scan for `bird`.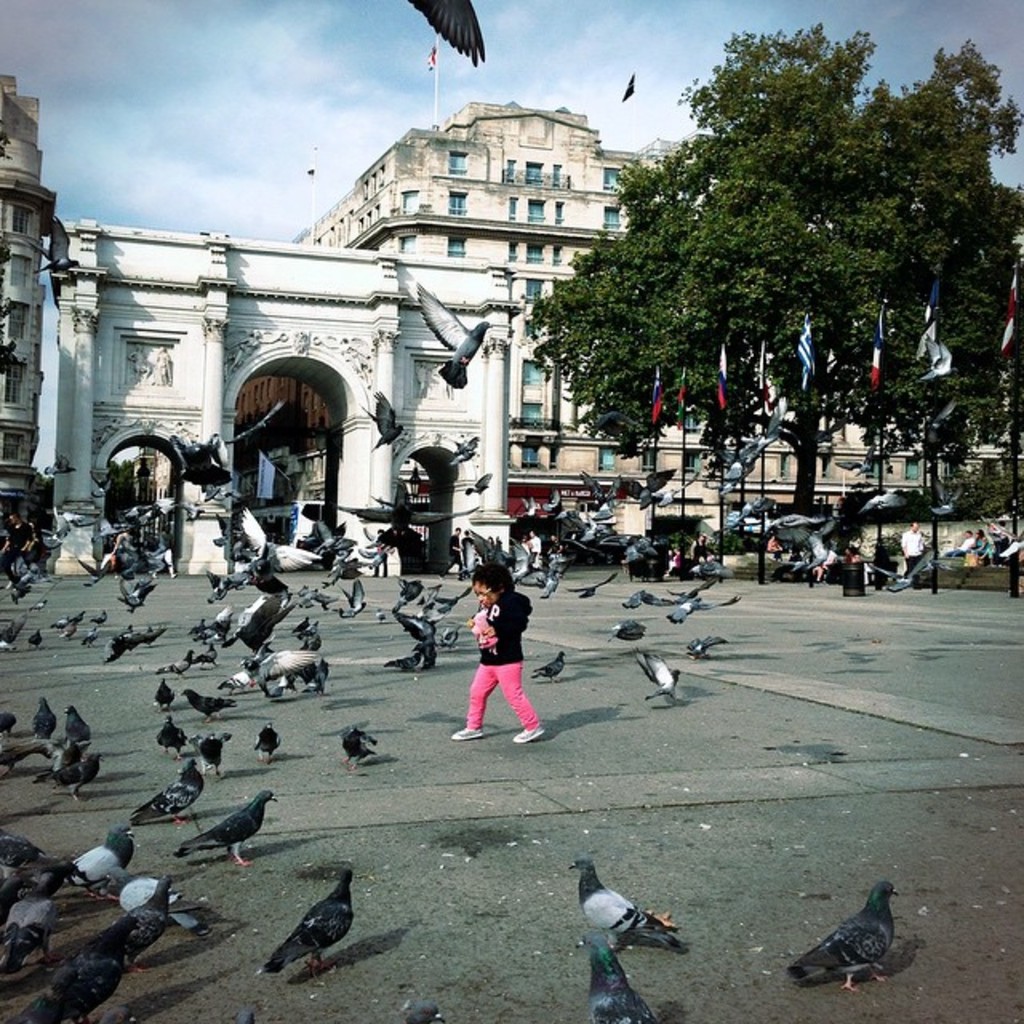
Scan result: [386,651,427,670].
